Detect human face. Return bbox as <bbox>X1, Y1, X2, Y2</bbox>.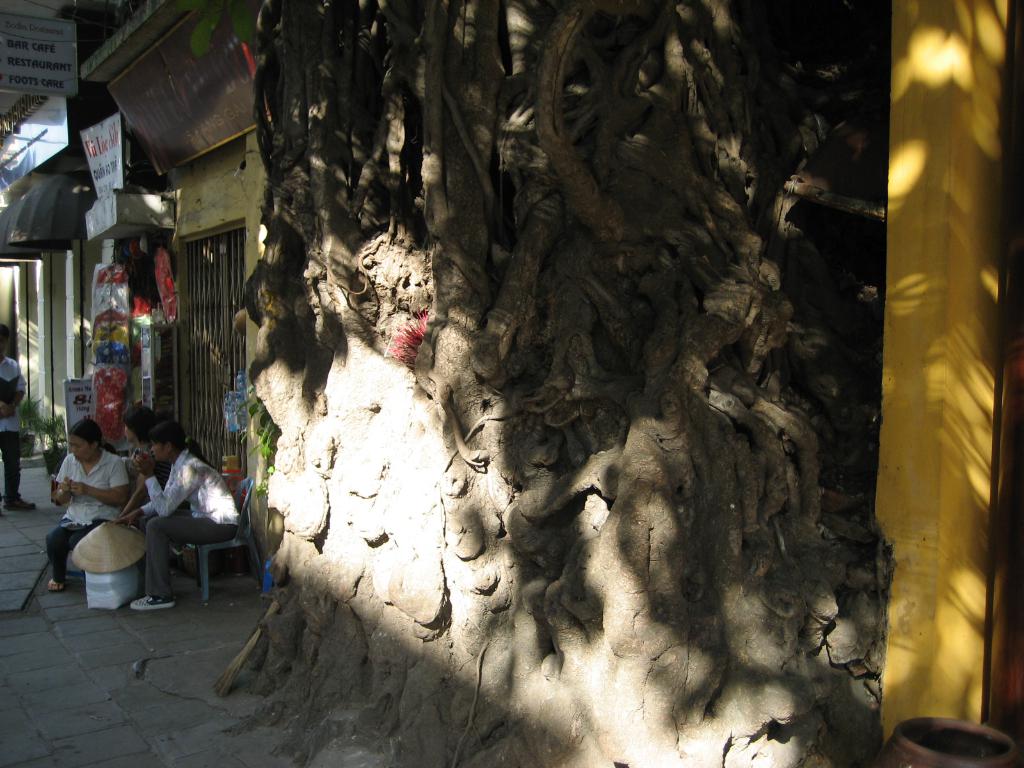
<bbox>127, 422, 136, 441</bbox>.
